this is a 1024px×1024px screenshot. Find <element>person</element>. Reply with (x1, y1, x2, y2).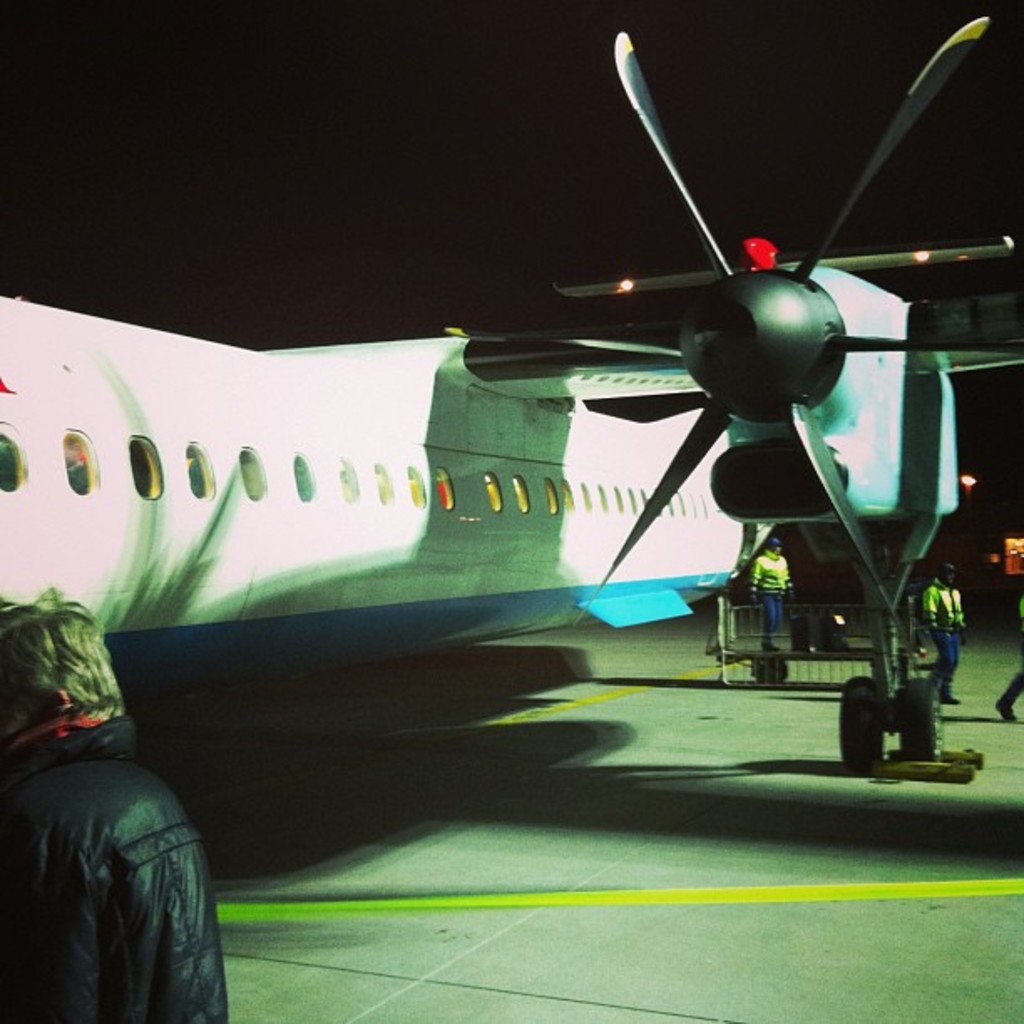
(912, 564, 965, 711).
